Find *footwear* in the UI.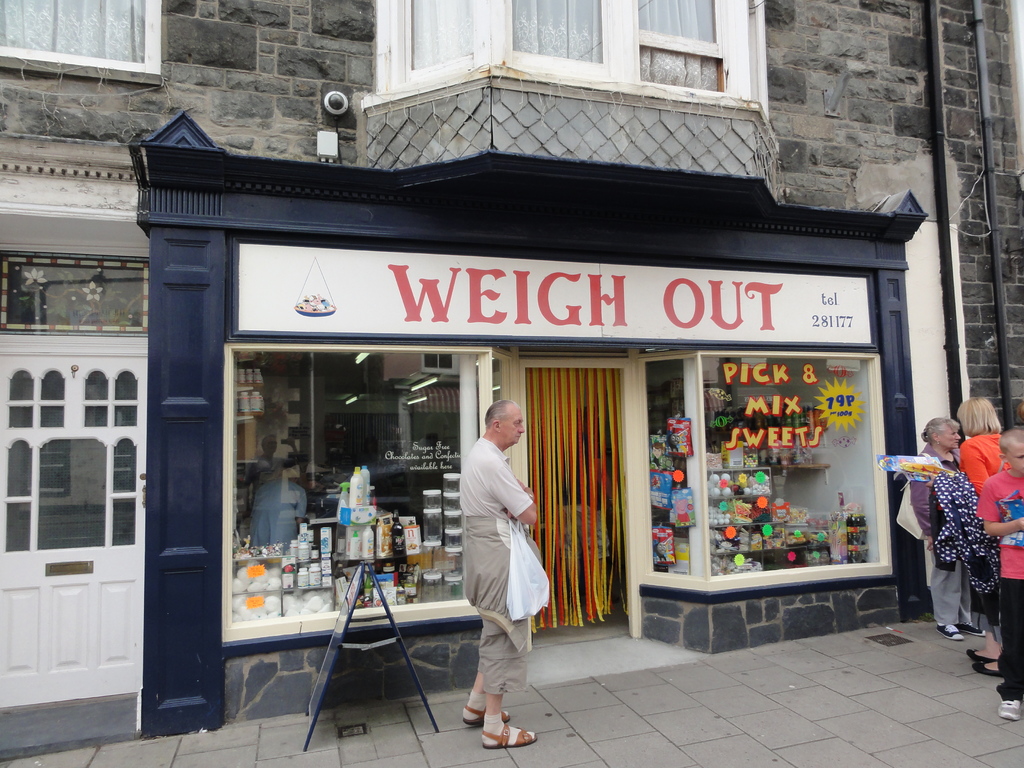
UI element at rect(464, 708, 516, 722).
